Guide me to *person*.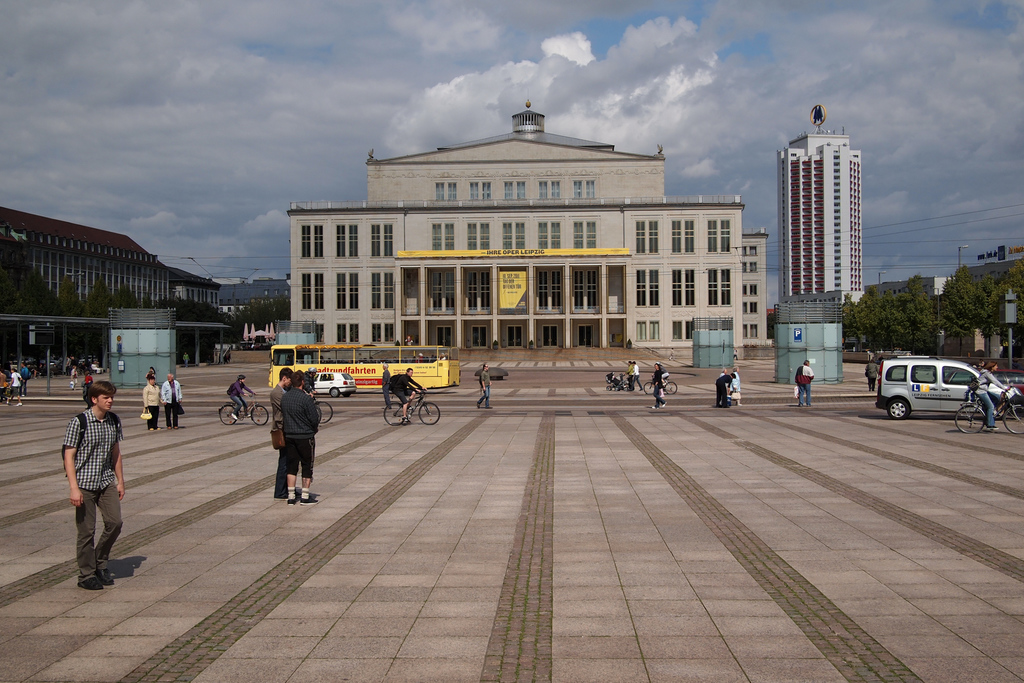
Guidance: (648,362,667,406).
